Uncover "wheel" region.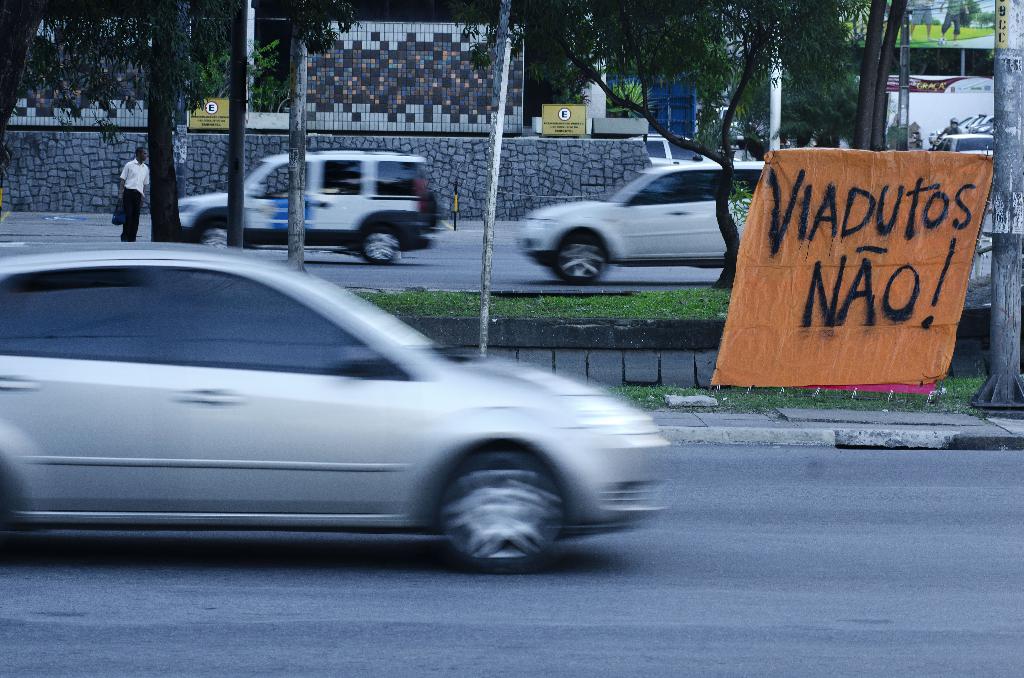
Uncovered: rect(412, 449, 566, 568).
